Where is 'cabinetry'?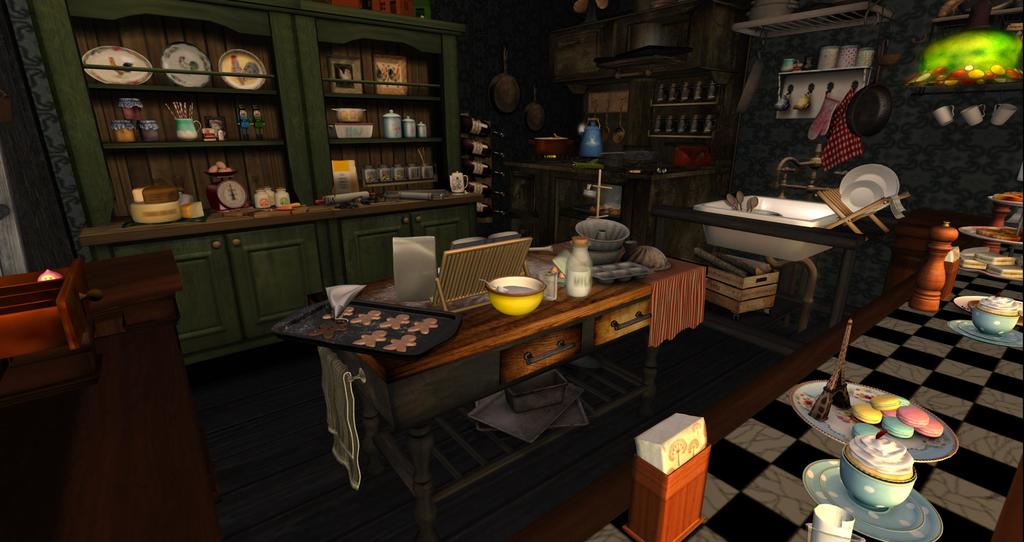
506, 147, 714, 267.
